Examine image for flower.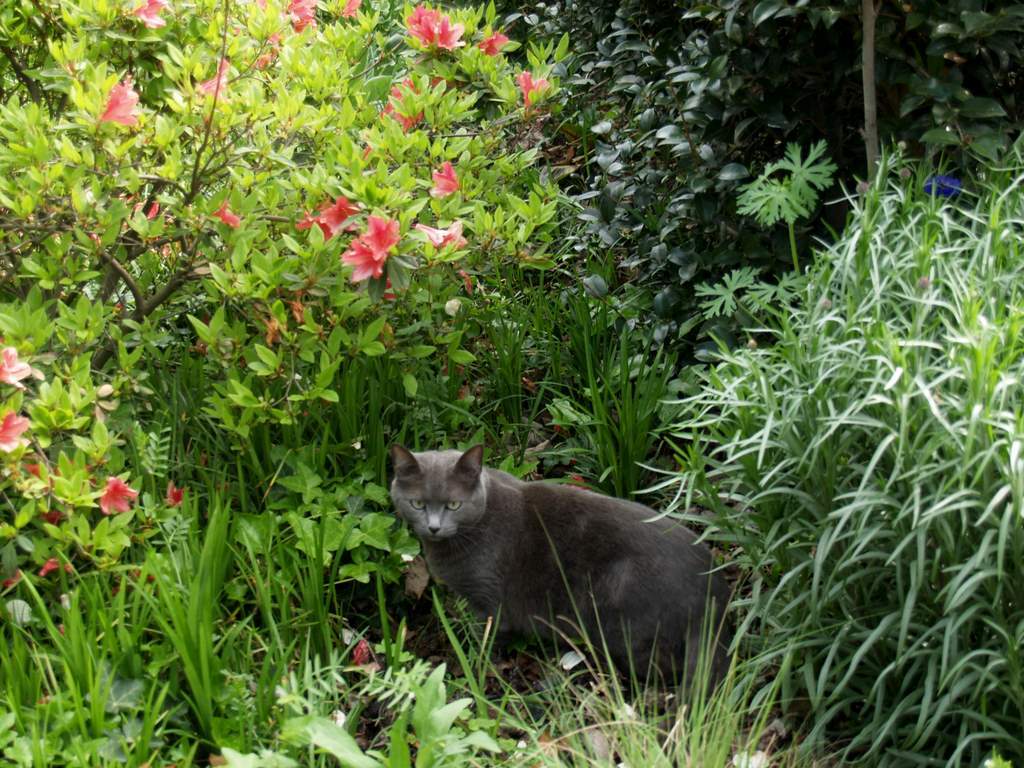
Examination result: [left=321, top=191, right=371, bottom=236].
